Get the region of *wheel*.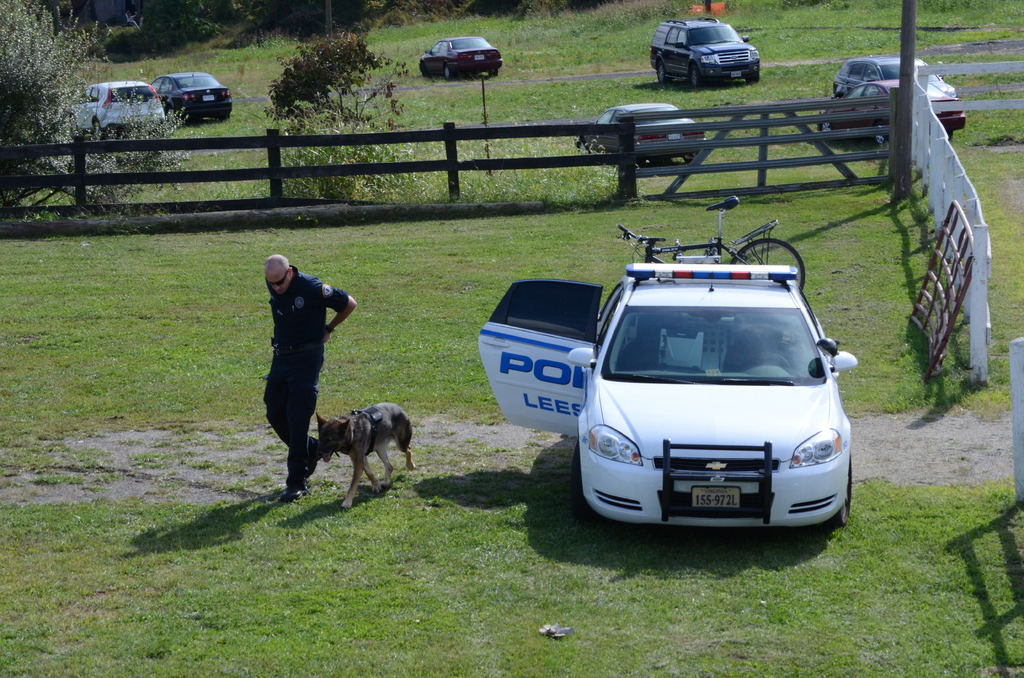
{"left": 750, "top": 70, "right": 761, "bottom": 86}.
